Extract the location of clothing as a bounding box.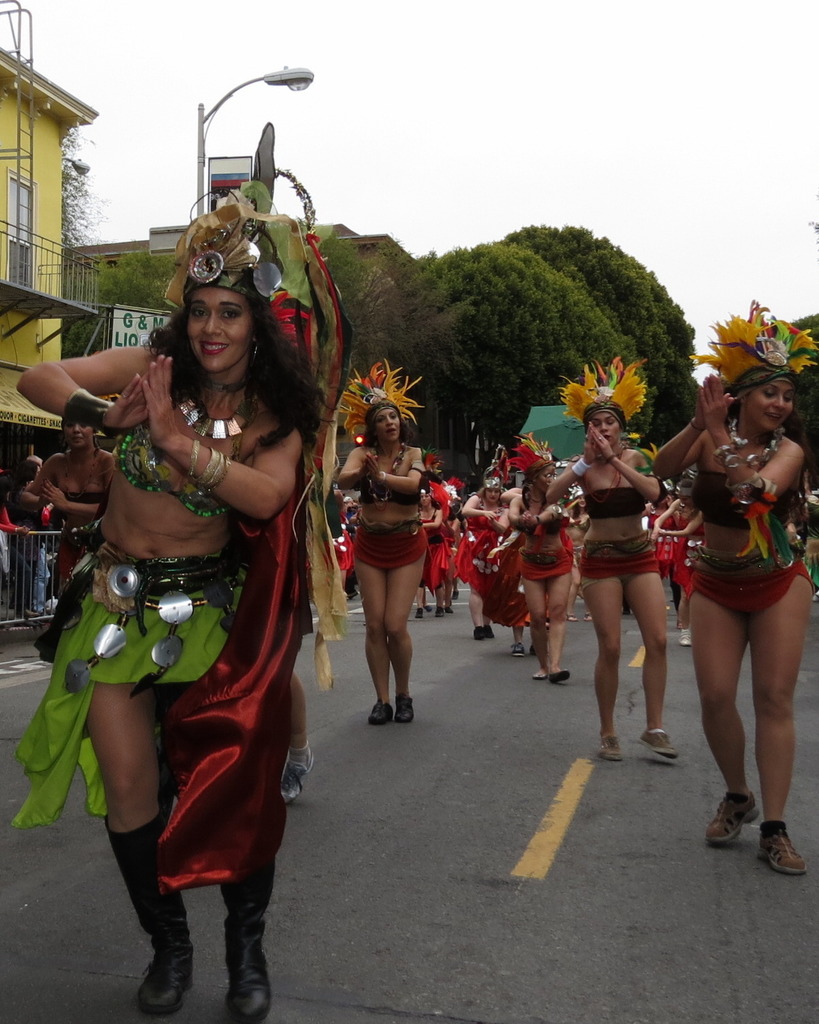
BBox(8, 480, 31, 616).
